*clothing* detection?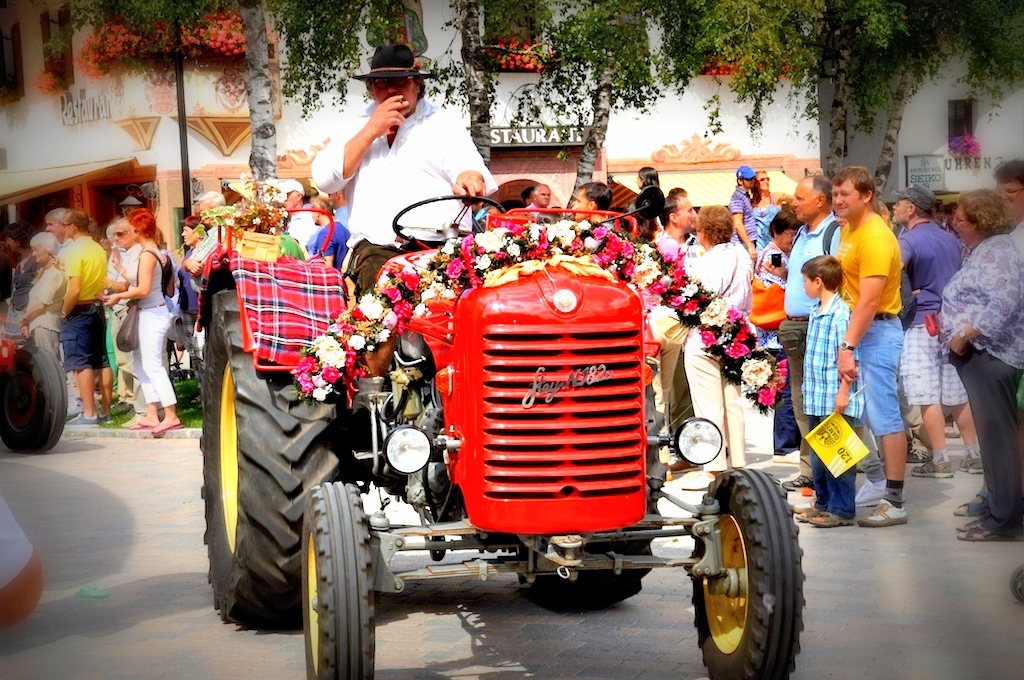
x1=645, y1=228, x2=687, y2=409
